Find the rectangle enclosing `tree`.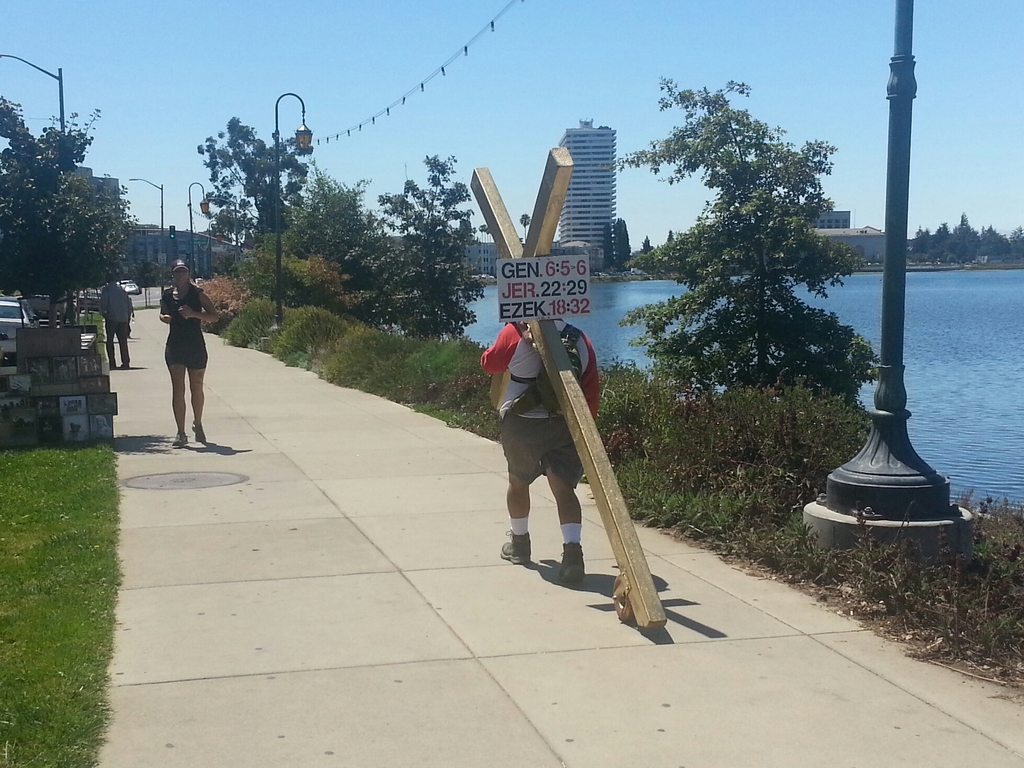
[x1=598, y1=70, x2=876, y2=407].
